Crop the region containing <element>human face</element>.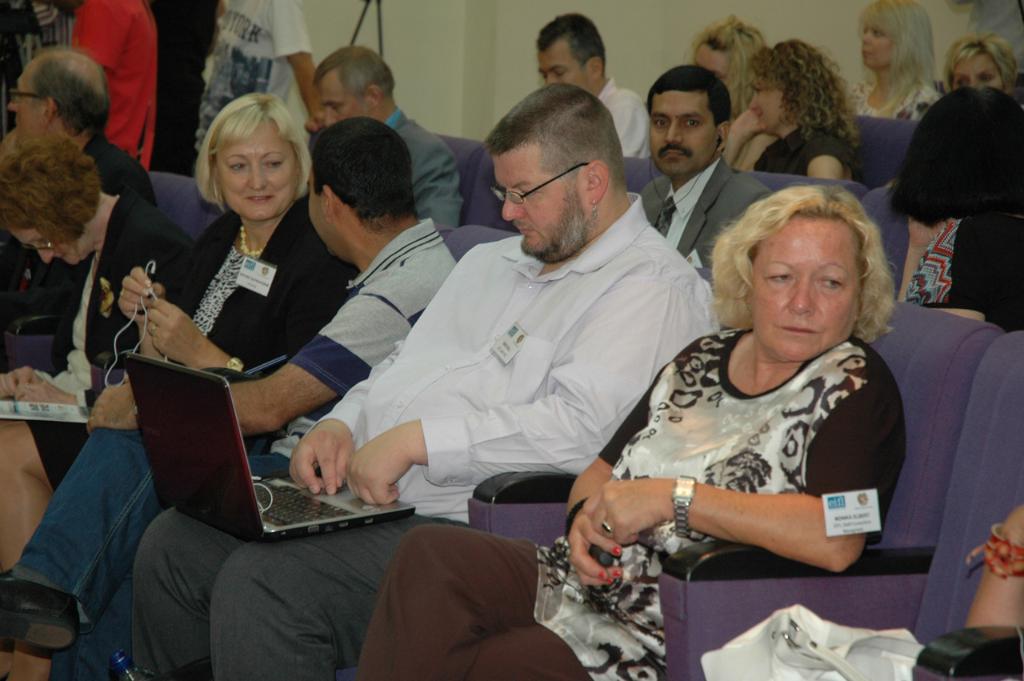
Crop region: crop(2, 64, 44, 129).
